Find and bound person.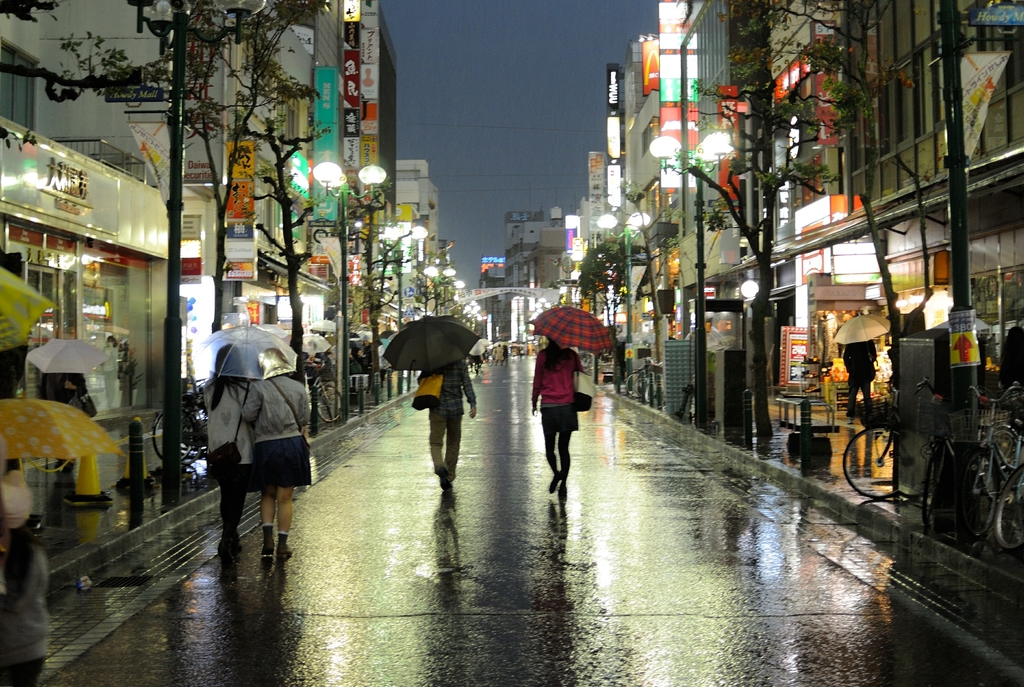
Bound: crop(531, 335, 584, 497).
